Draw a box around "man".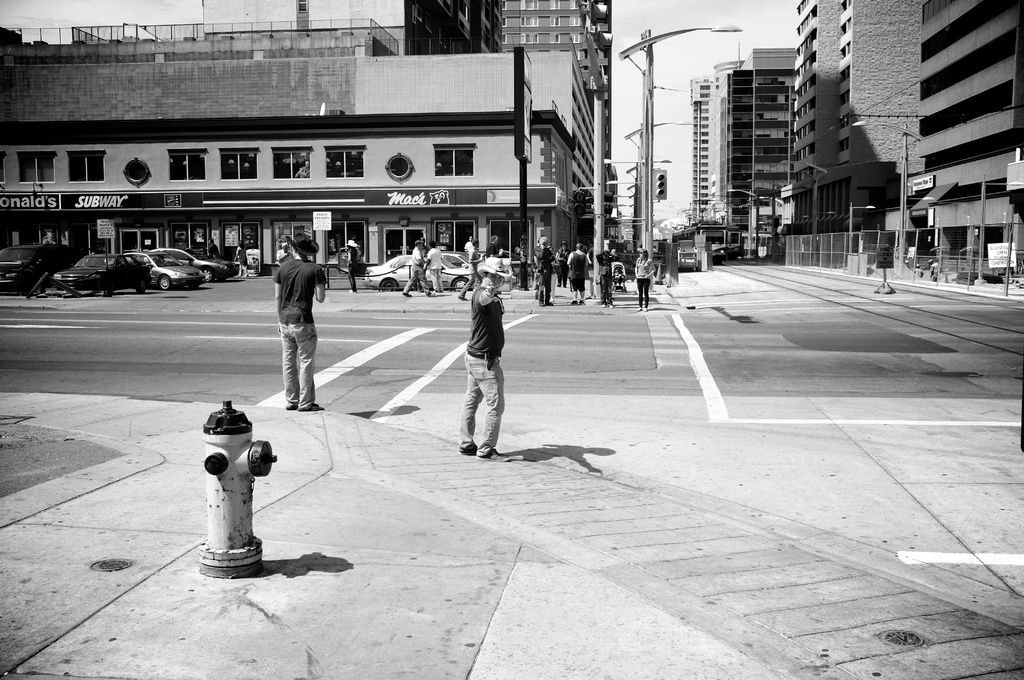
rect(403, 241, 438, 298).
